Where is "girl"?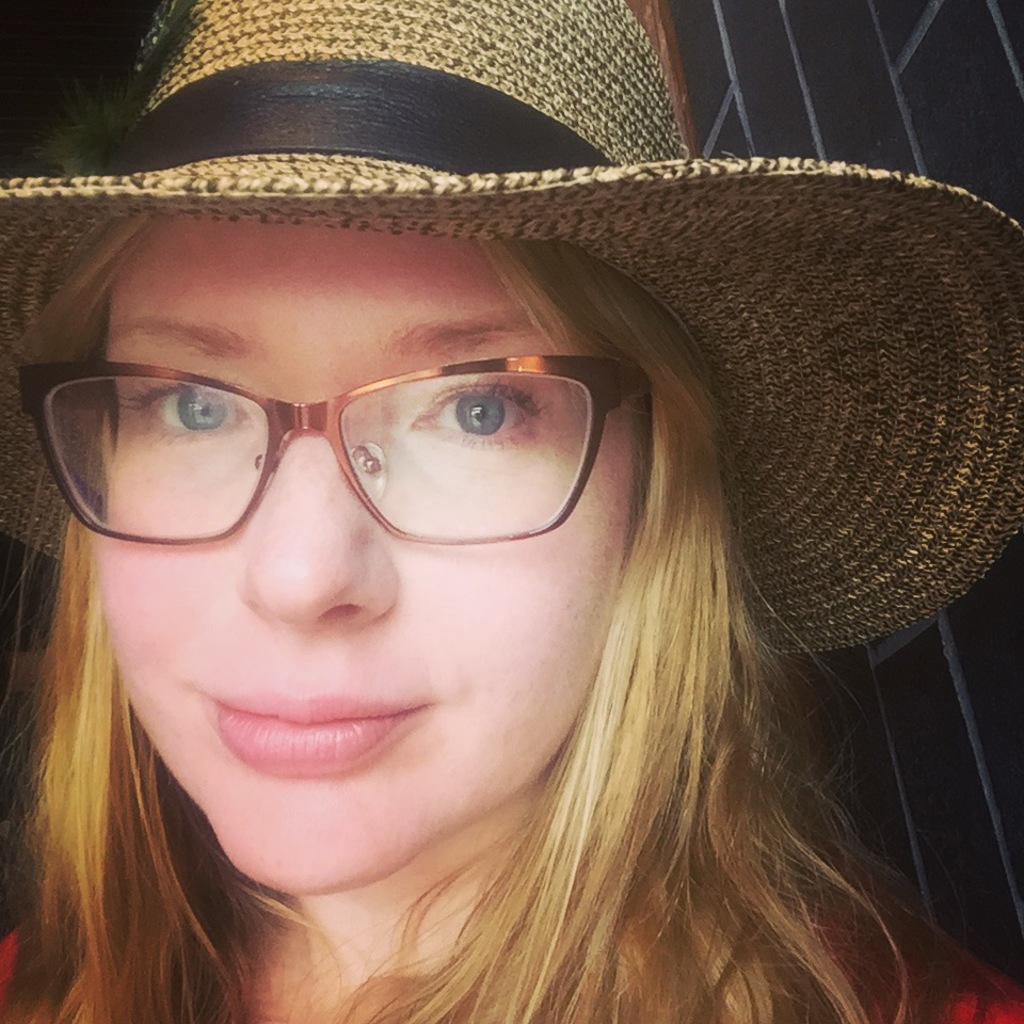
select_region(0, 0, 1023, 1023).
